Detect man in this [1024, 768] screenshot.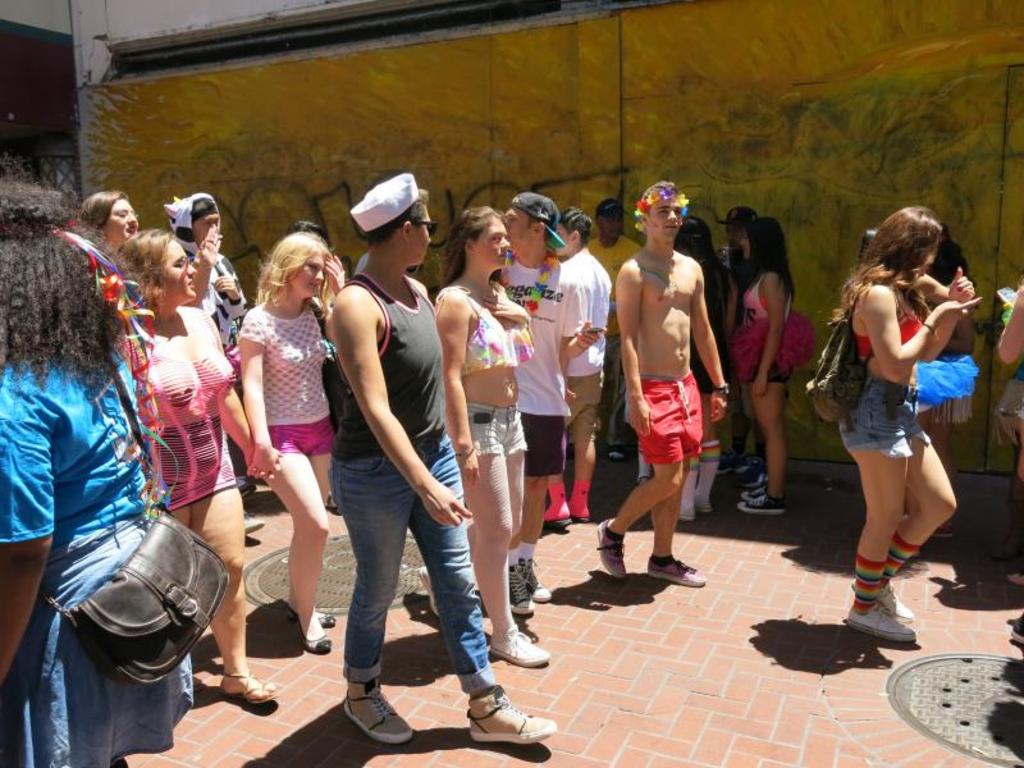
Detection: 493:189:612:617.
